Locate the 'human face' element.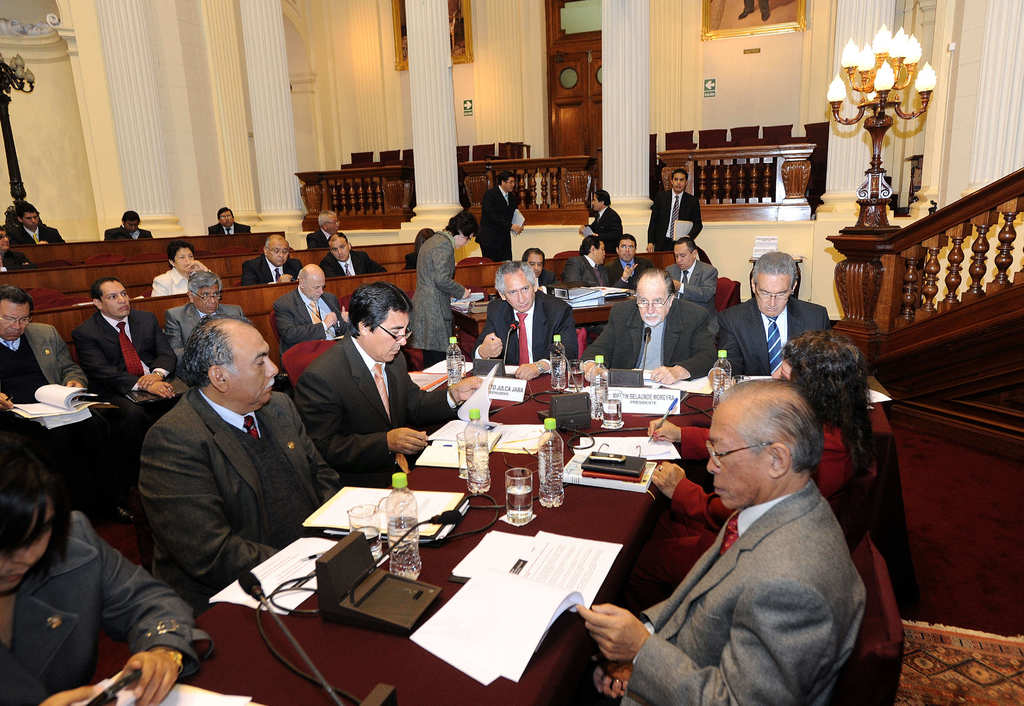
Element bbox: <region>25, 209, 38, 229</region>.
